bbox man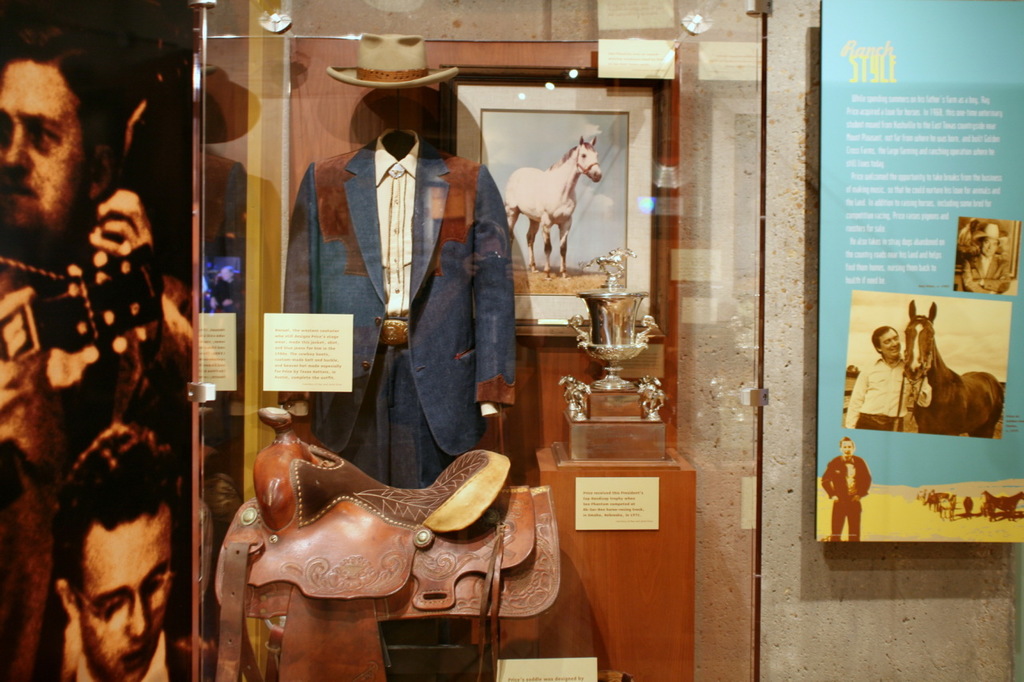
box(822, 437, 872, 546)
